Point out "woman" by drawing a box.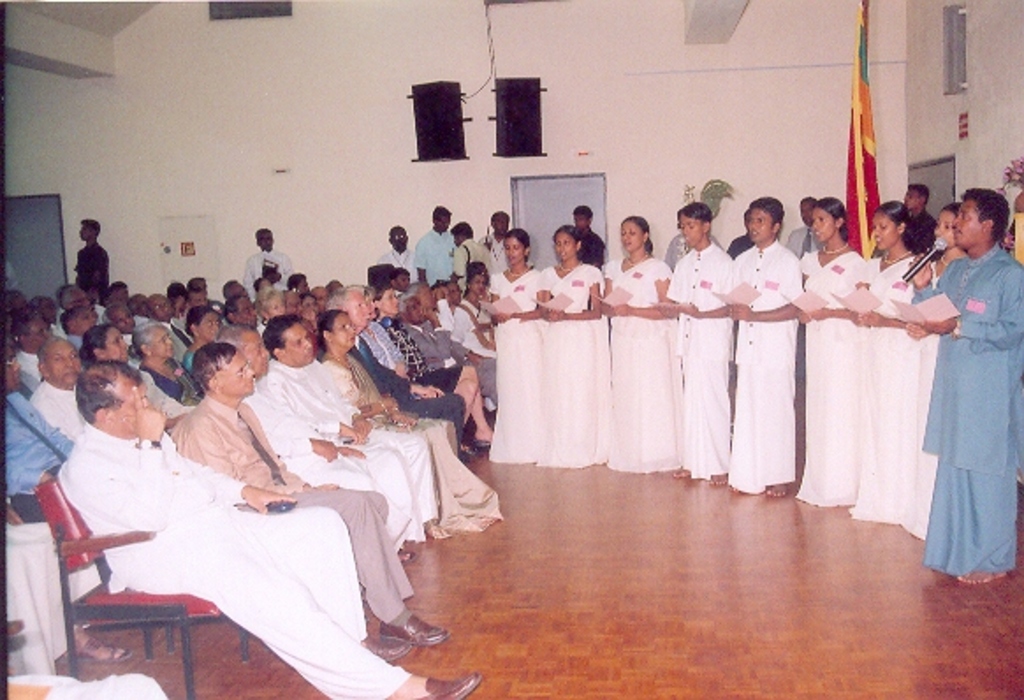
Rect(135, 320, 208, 410).
